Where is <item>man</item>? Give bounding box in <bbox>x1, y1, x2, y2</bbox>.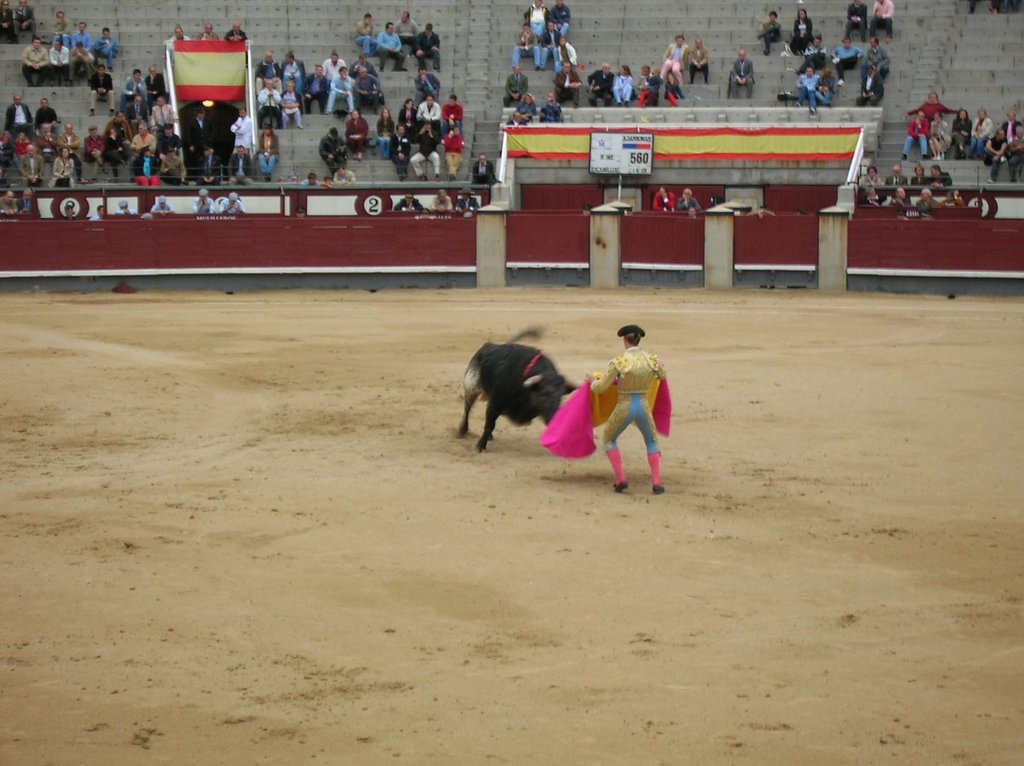
<bbox>13, 141, 47, 186</bbox>.
